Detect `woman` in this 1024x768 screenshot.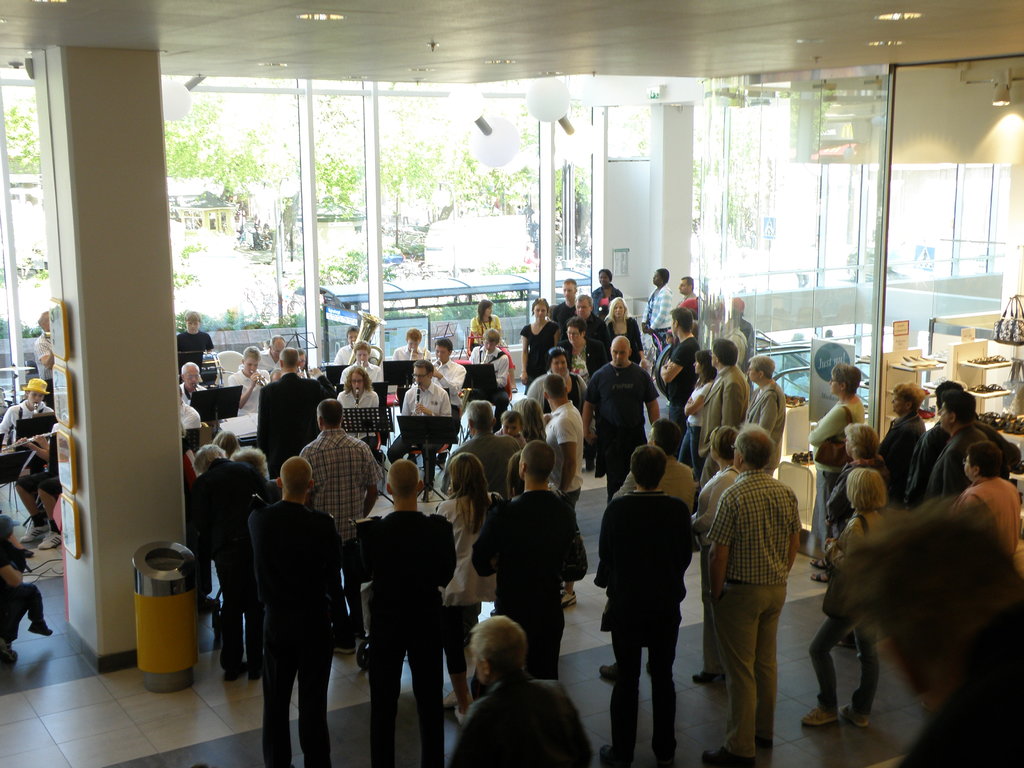
Detection: bbox=(885, 380, 930, 509).
